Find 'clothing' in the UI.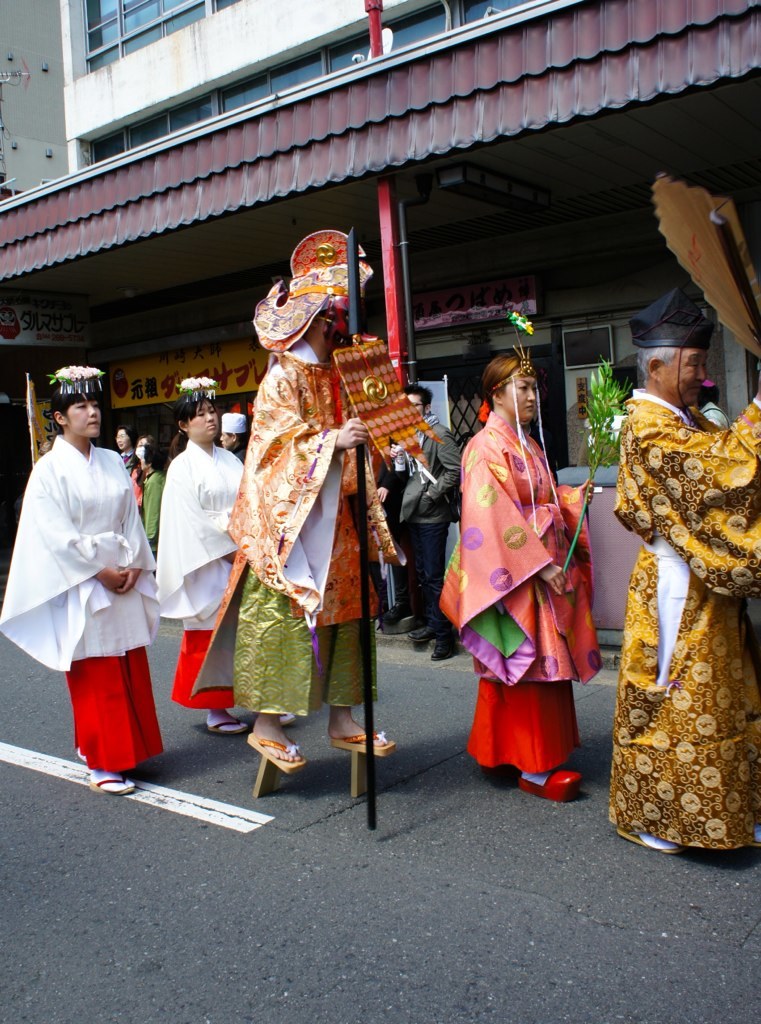
UI element at {"x1": 155, "y1": 436, "x2": 240, "y2": 714}.
